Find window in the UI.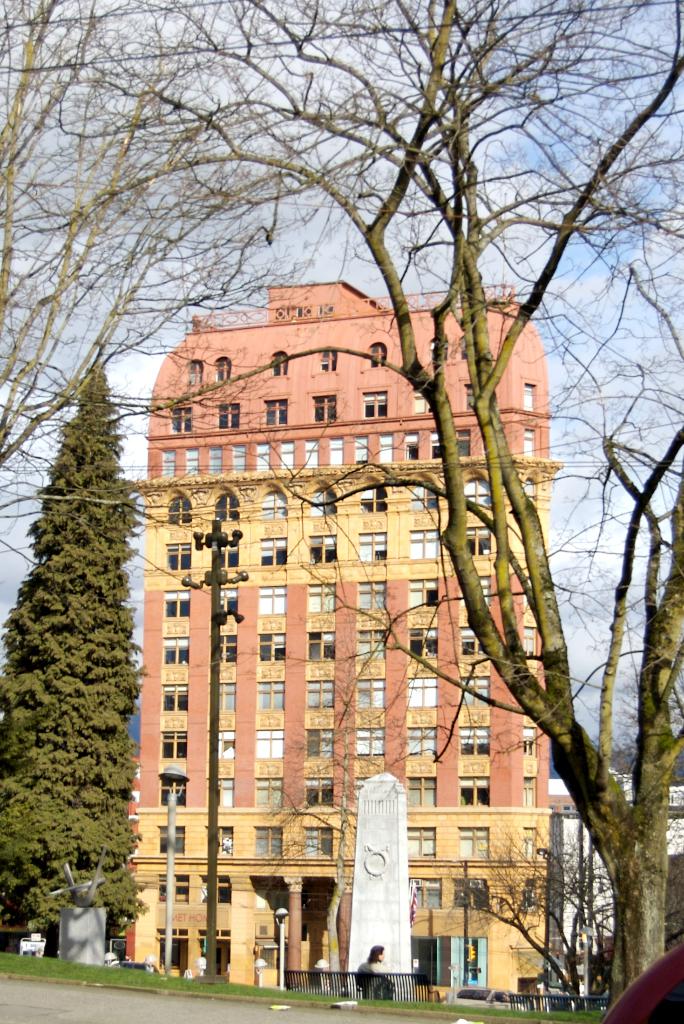
UI element at select_region(166, 543, 189, 570).
